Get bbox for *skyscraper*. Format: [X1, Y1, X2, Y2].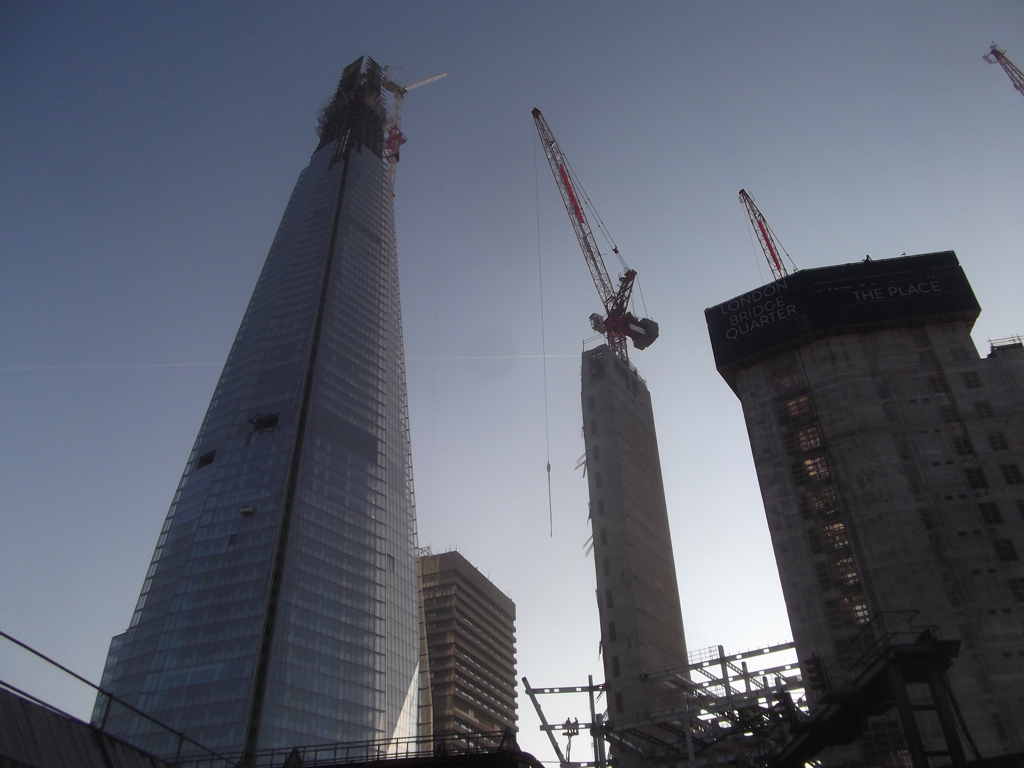
[81, 55, 431, 767].
